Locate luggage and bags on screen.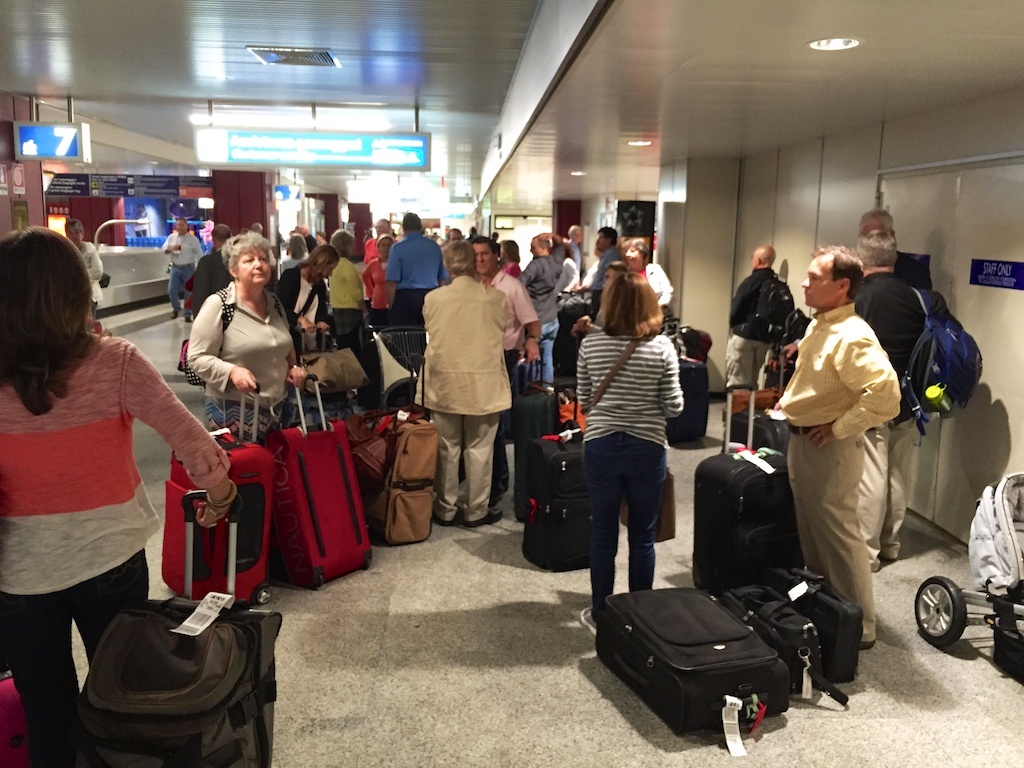
On screen at locate(903, 290, 984, 435).
